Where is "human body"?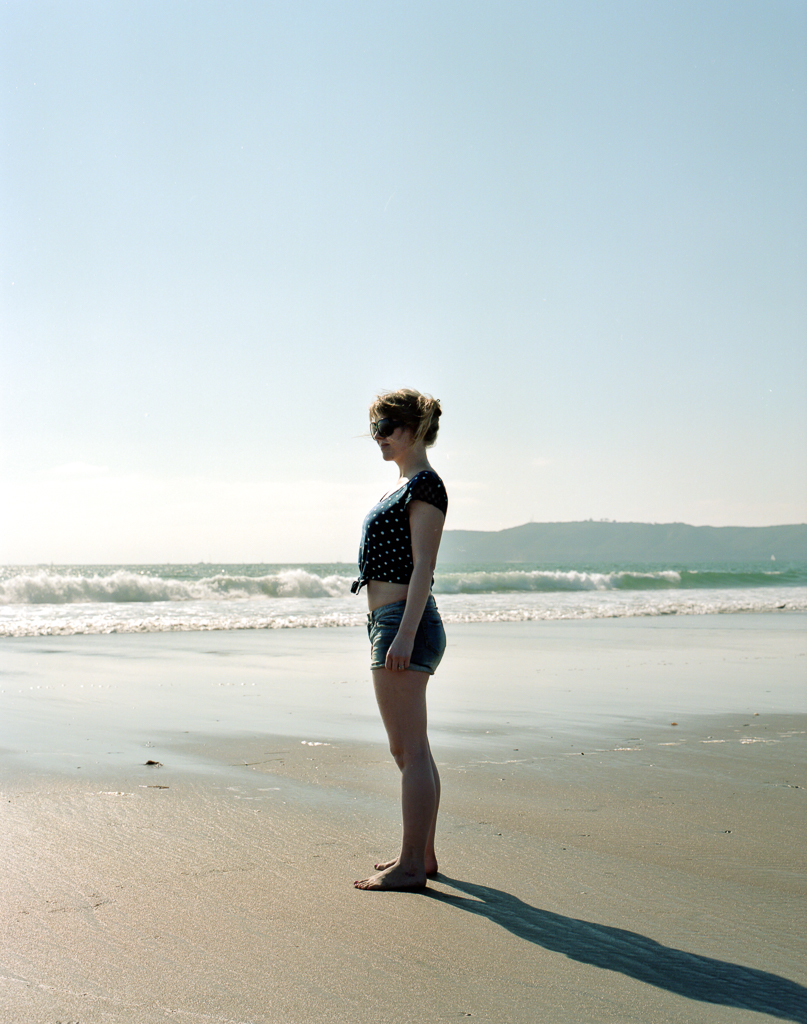
detection(351, 399, 468, 899).
